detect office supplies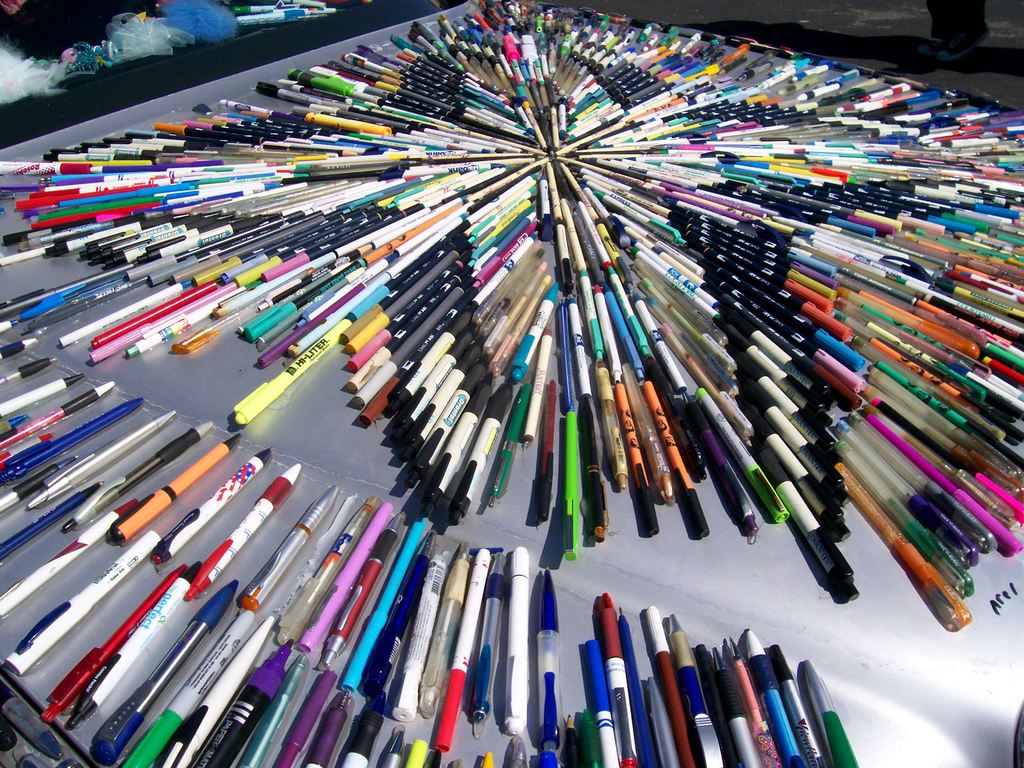
left=376, top=735, right=400, bottom=767
